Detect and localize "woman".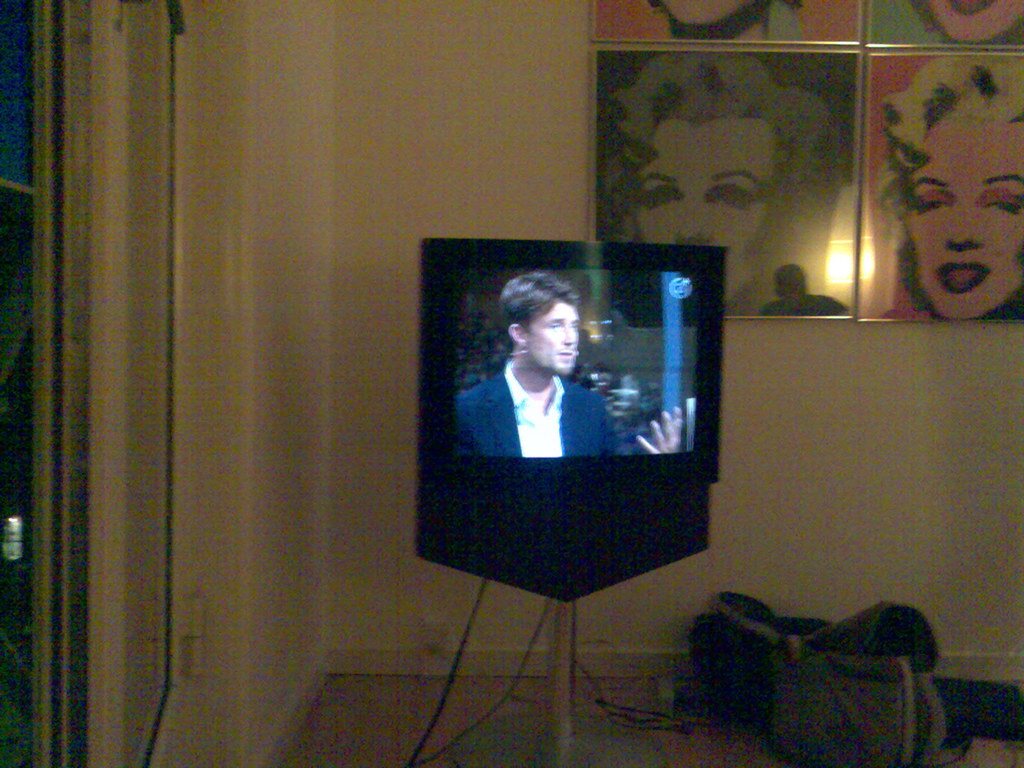
Localized at bbox=(852, 30, 1023, 317).
